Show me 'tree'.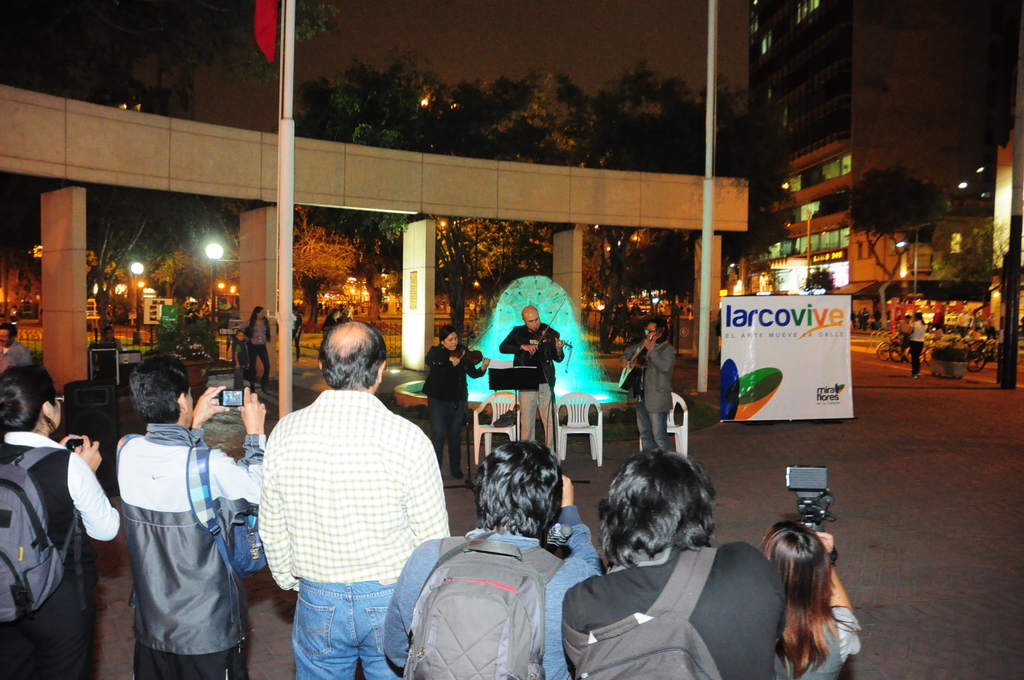
'tree' is here: x1=284, y1=215, x2=351, y2=328.
